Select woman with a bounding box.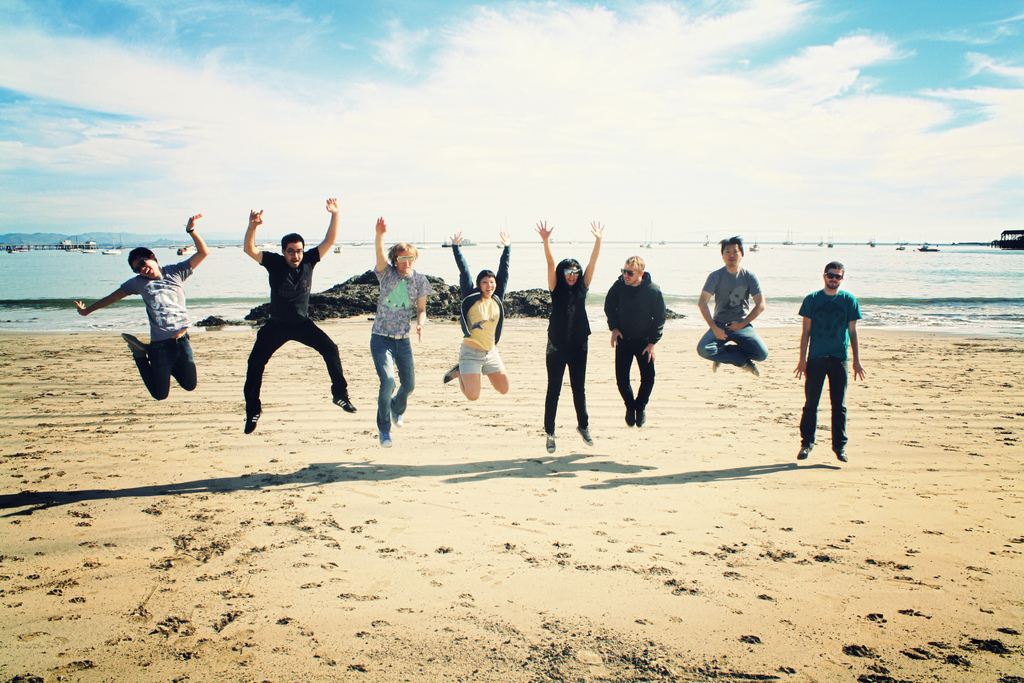
box(533, 224, 602, 448).
